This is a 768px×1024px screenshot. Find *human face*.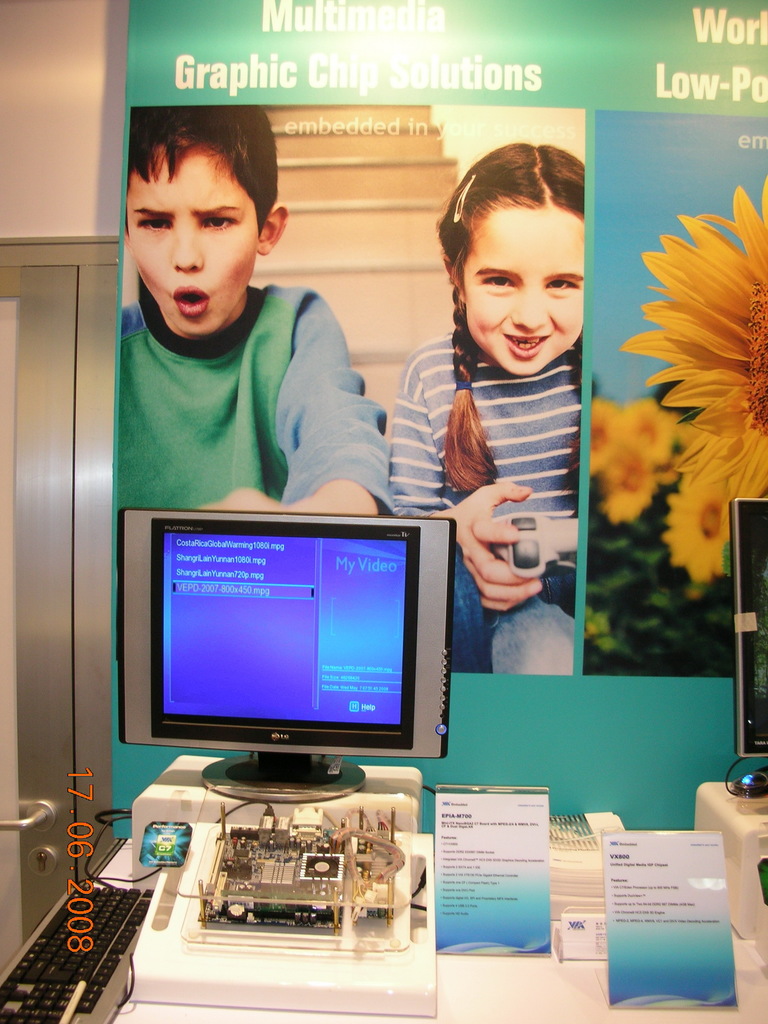
Bounding box: crop(462, 207, 586, 376).
